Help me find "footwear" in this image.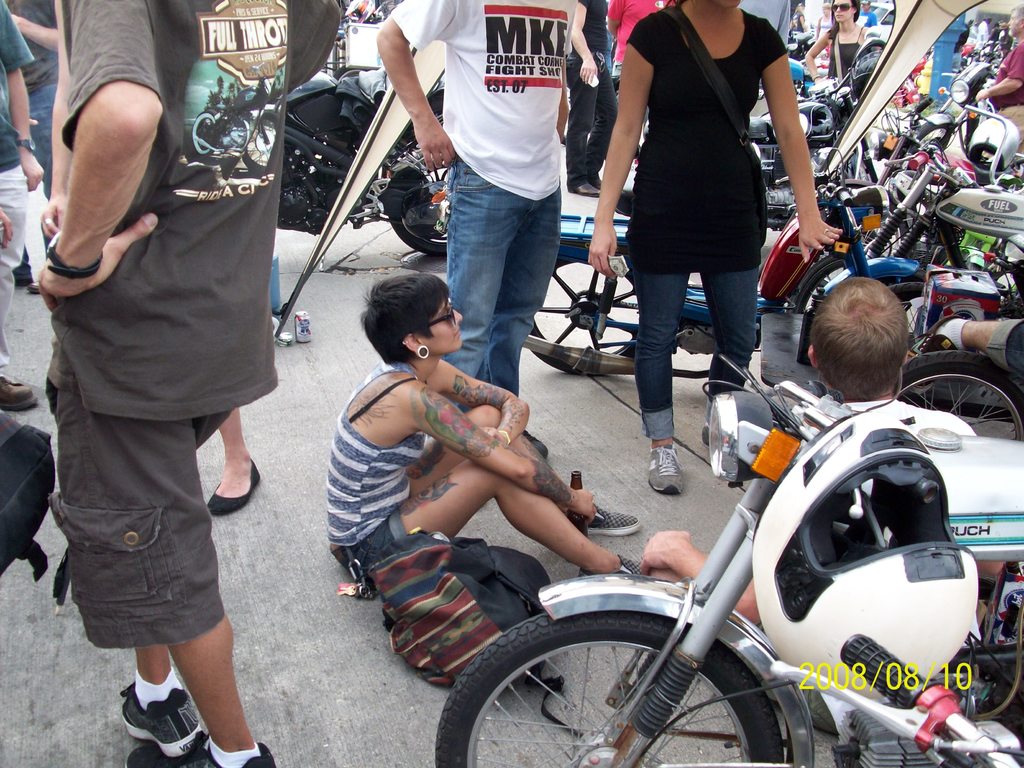
Found it: bbox=[204, 458, 262, 516].
